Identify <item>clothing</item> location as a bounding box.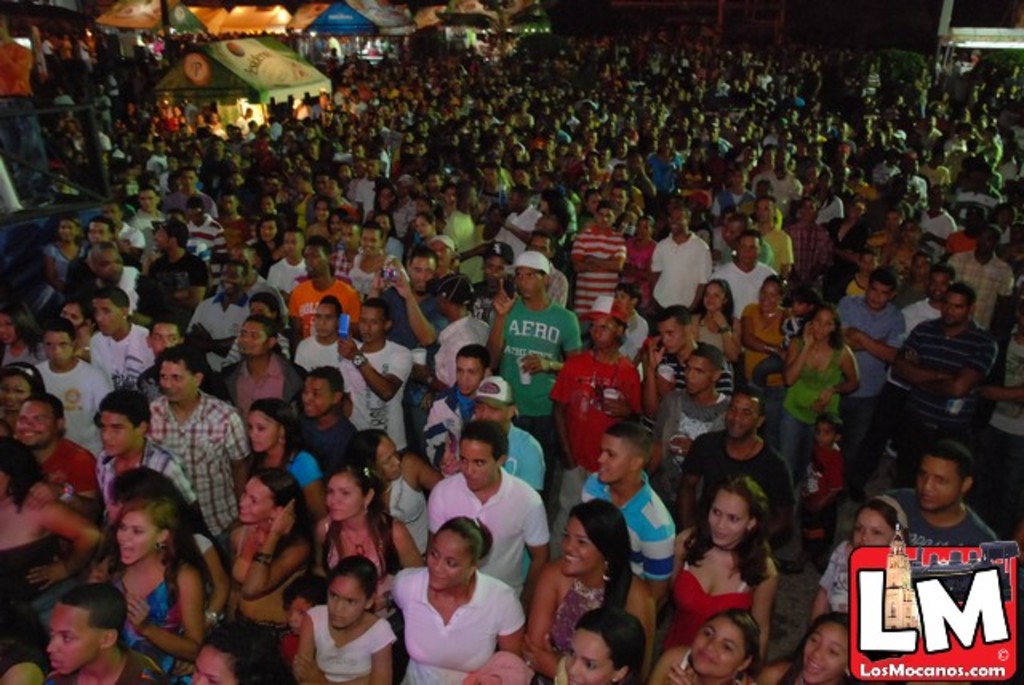
locate(723, 264, 786, 320).
